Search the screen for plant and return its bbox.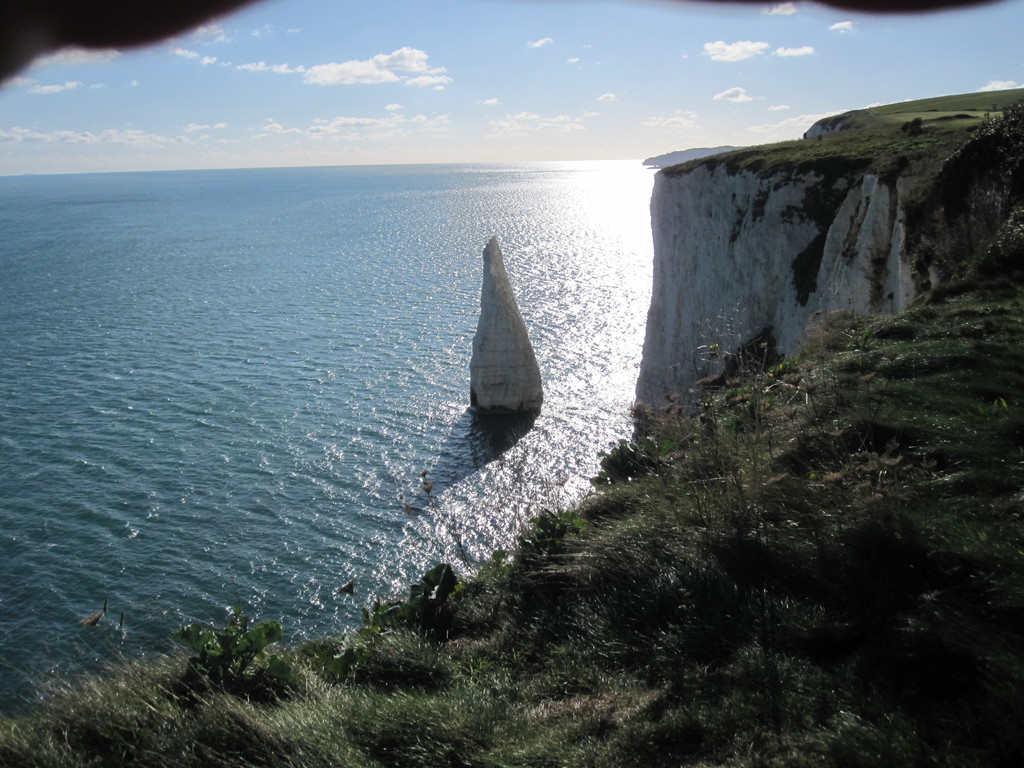
Found: [x1=594, y1=433, x2=677, y2=486].
